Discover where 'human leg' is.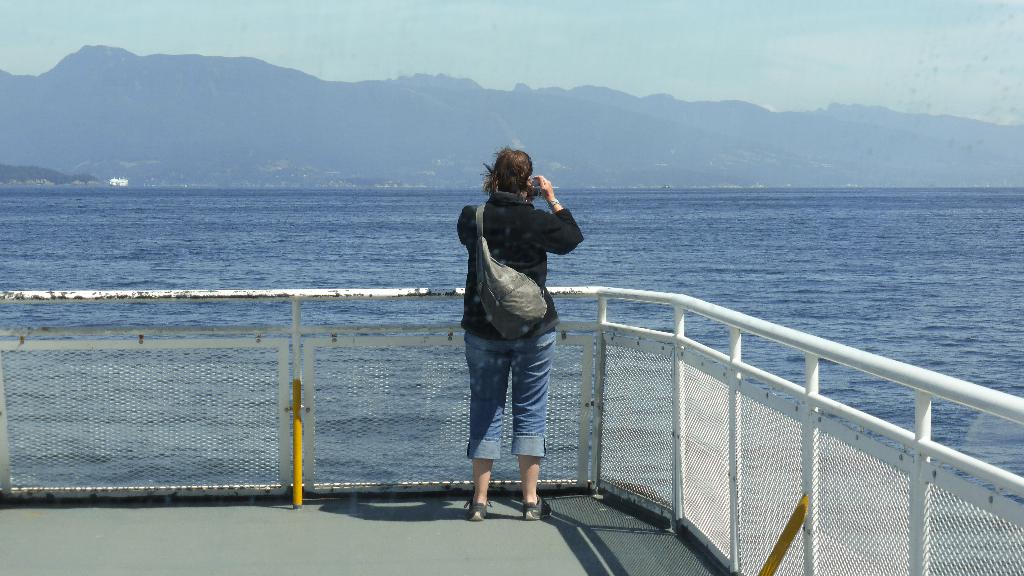
Discovered at [x1=461, y1=320, x2=509, y2=523].
